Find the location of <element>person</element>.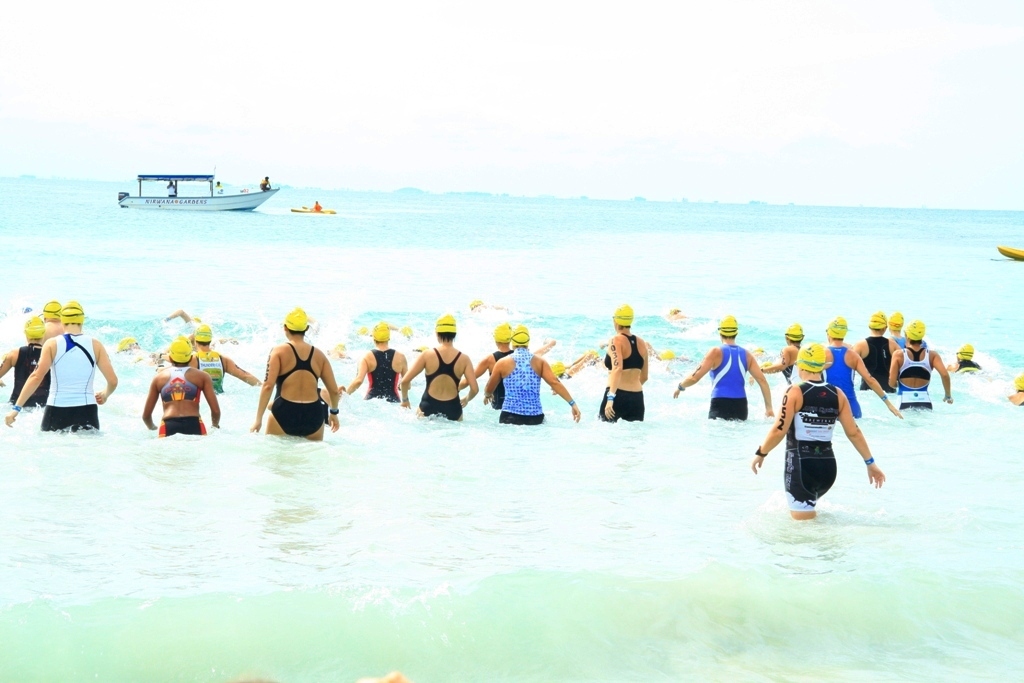
Location: x1=0 y1=318 x2=53 y2=411.
